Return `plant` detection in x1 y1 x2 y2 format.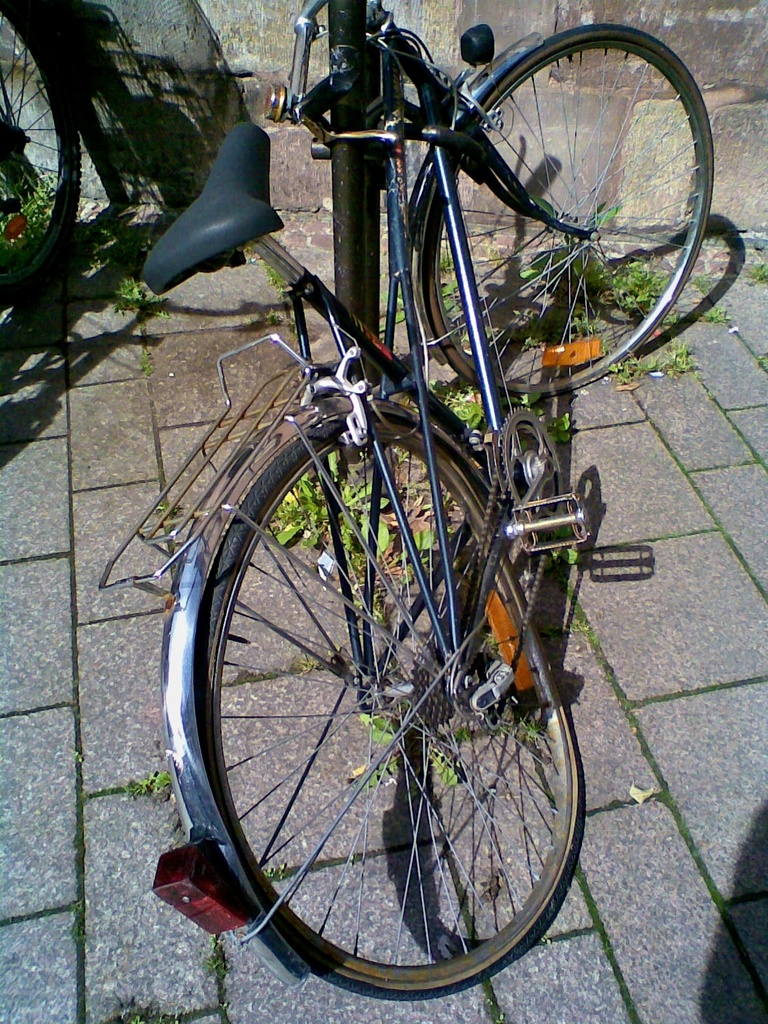
0 164 68 246.
